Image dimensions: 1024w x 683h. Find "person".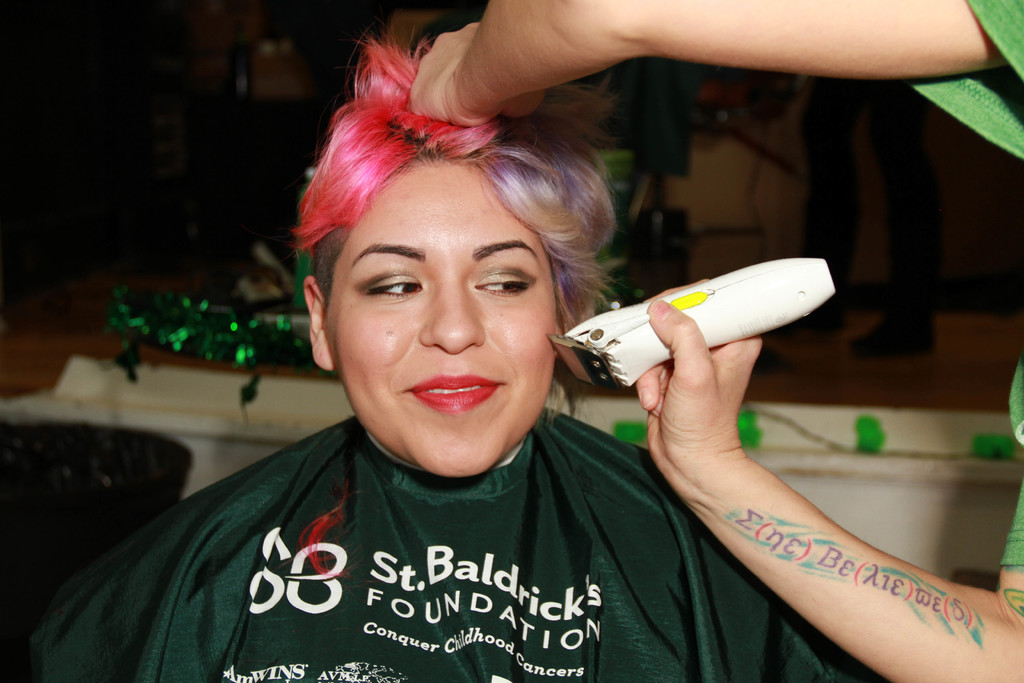
Rect(20, 79, 876, 676).
